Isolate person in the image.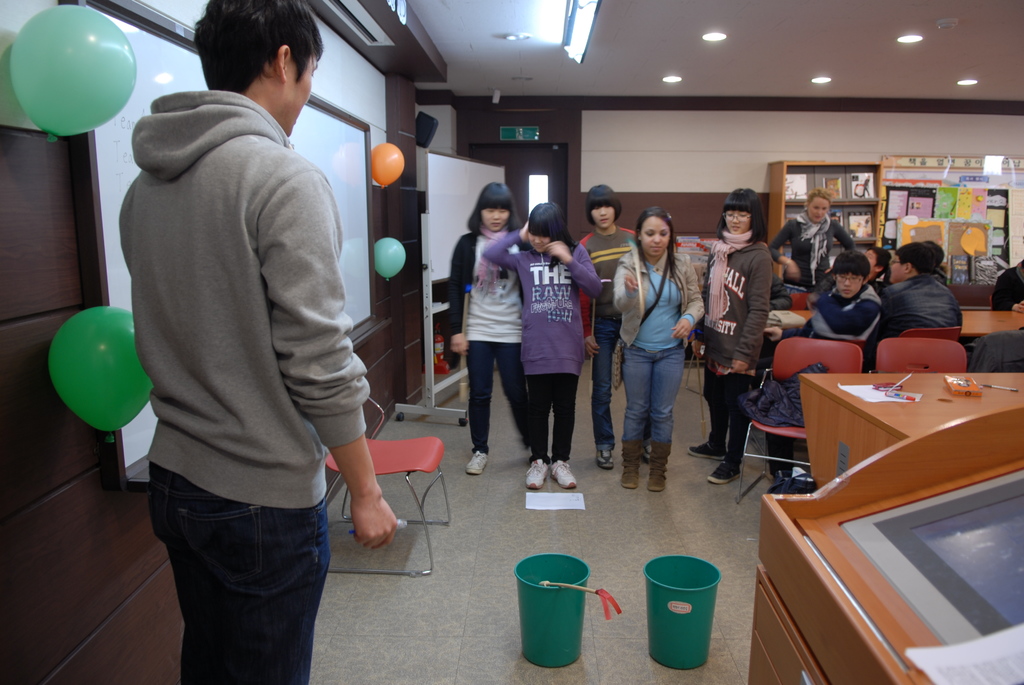
Isolated region: (477,198,607,484).
